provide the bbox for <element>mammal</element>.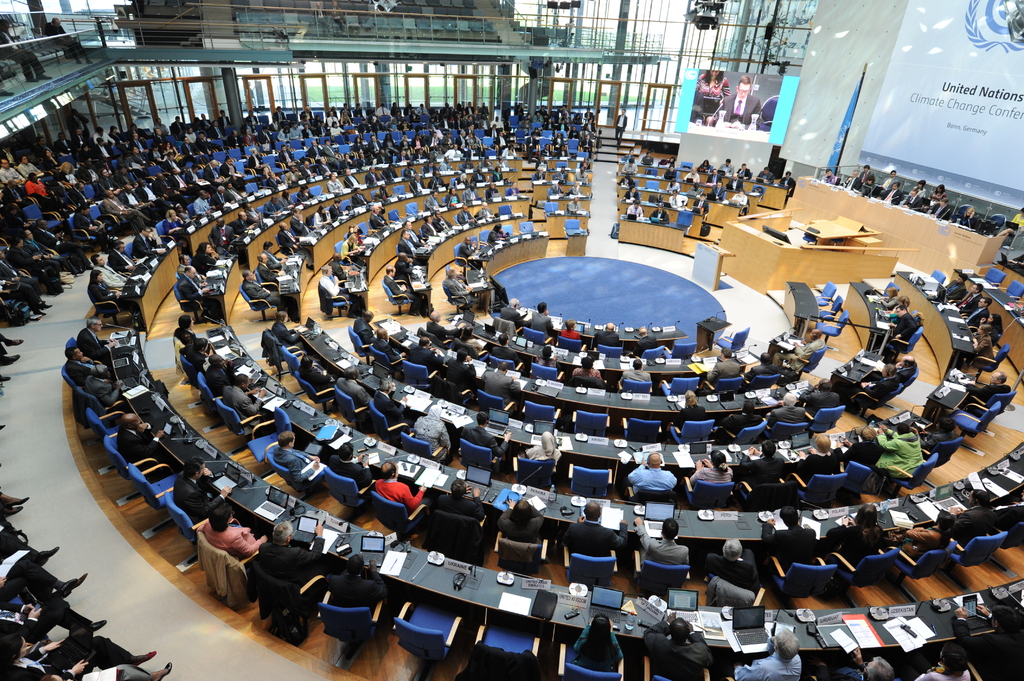
856/360/901/402.
